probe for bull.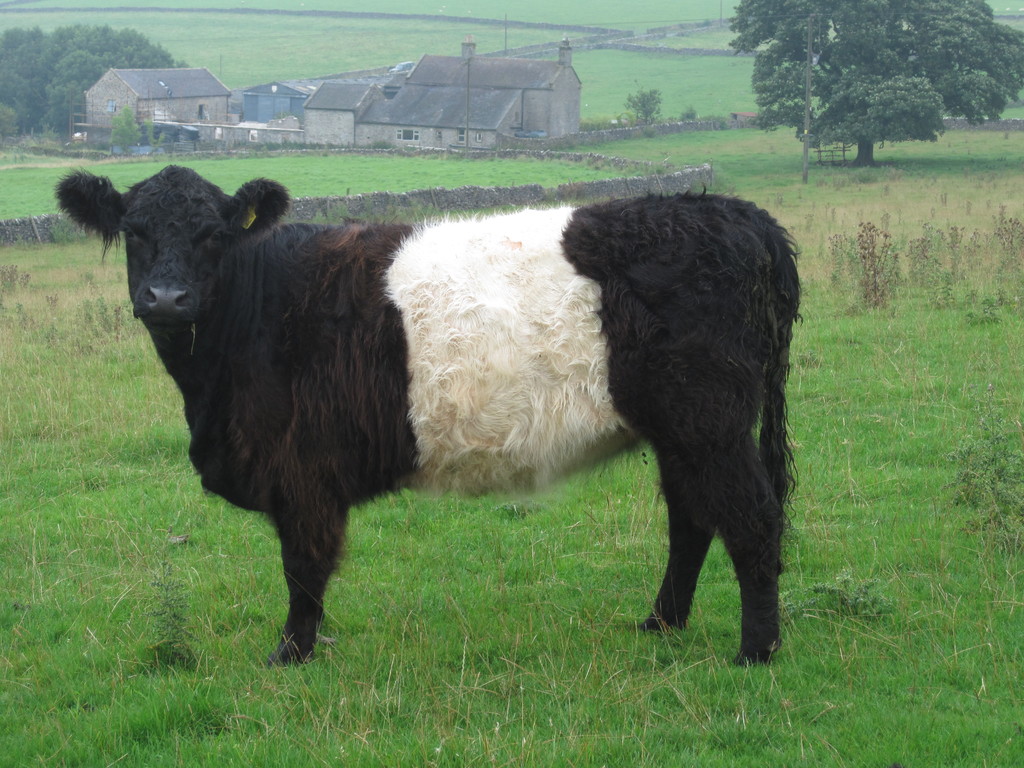
Probe result: bbox=(55, 159, 805, 664).
